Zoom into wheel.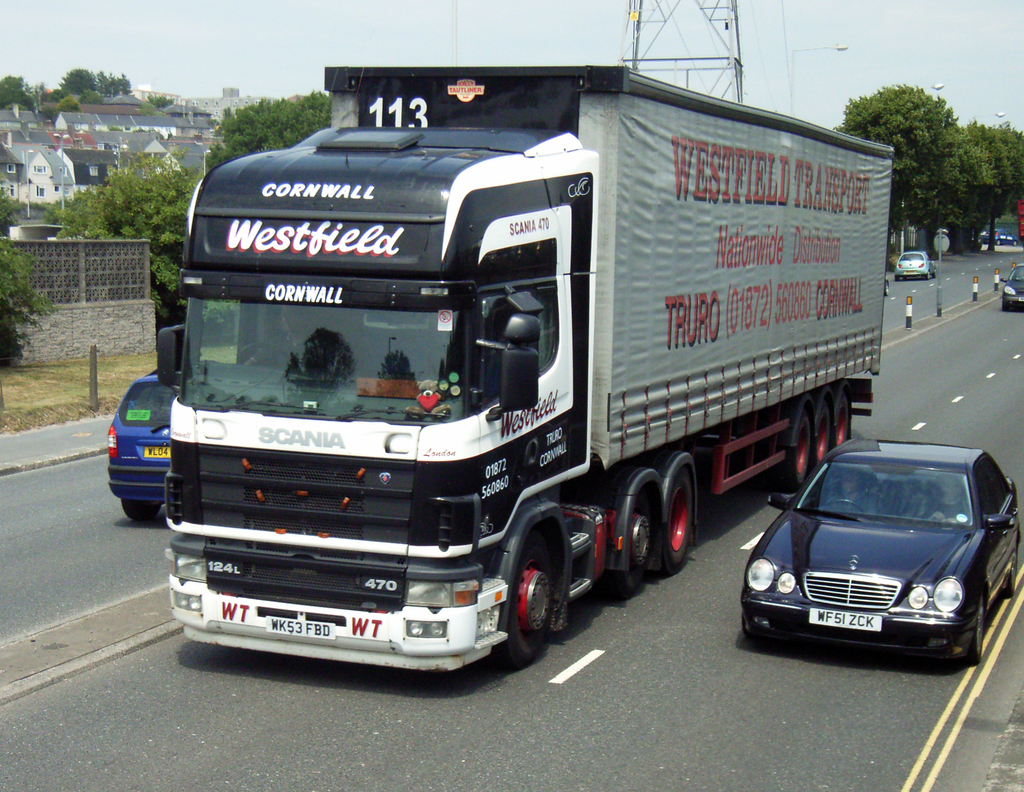
Zoom target: <region>124, 498, 159, 518</region>.
